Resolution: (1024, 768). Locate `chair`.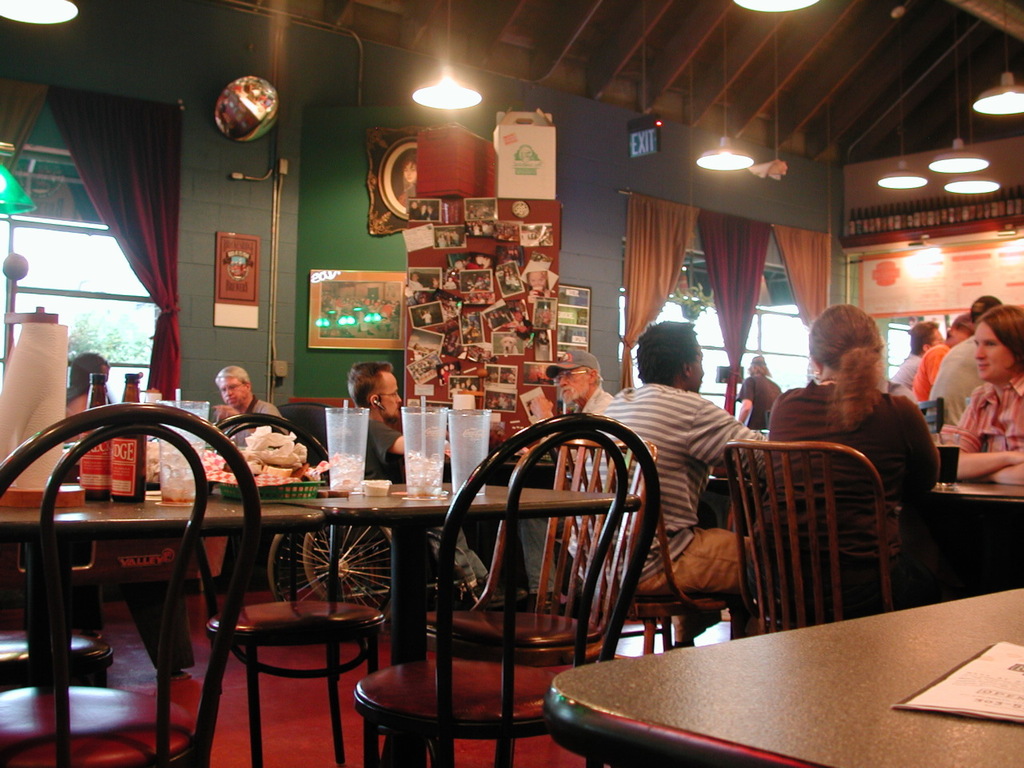
bbox(18, 337, 259, 752).
